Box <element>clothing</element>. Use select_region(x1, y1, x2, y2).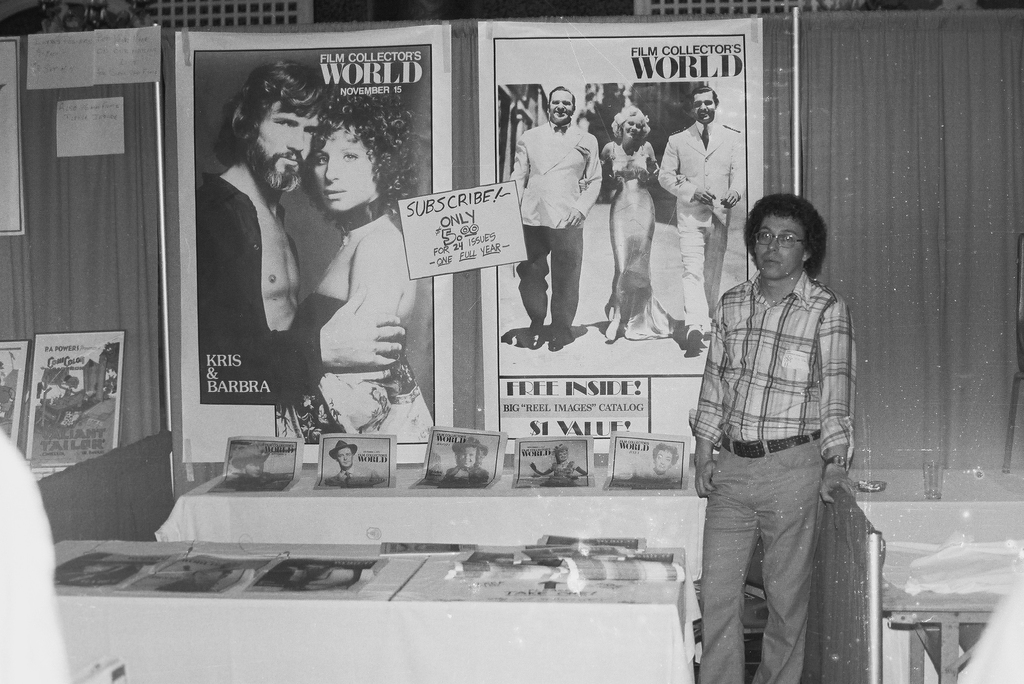
select_region(688, 269, 854, 683).
